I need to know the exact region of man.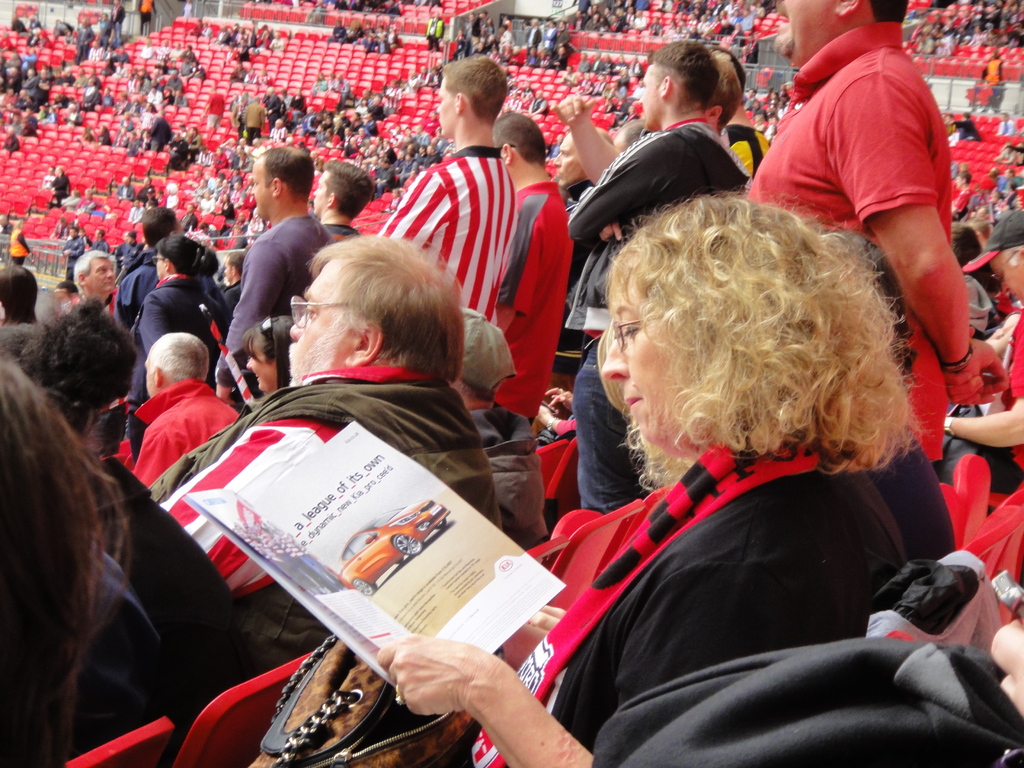
Region: Rect(145, 228, 499, 666).
